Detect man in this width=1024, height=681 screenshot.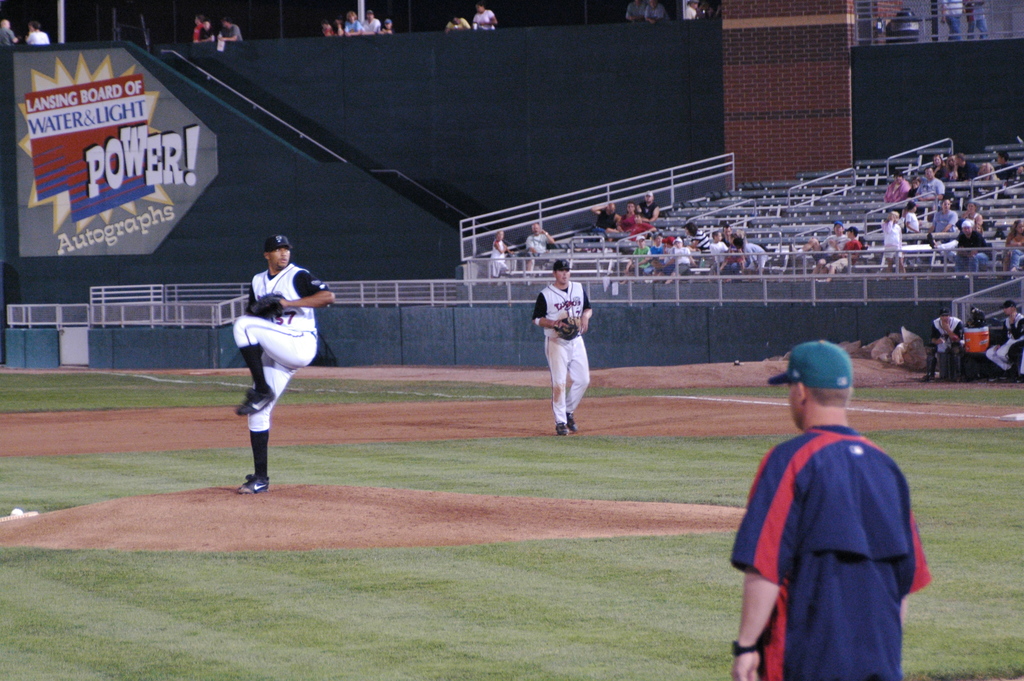
Detection: (x1=441, y1=13, x2=470, y2=31).
